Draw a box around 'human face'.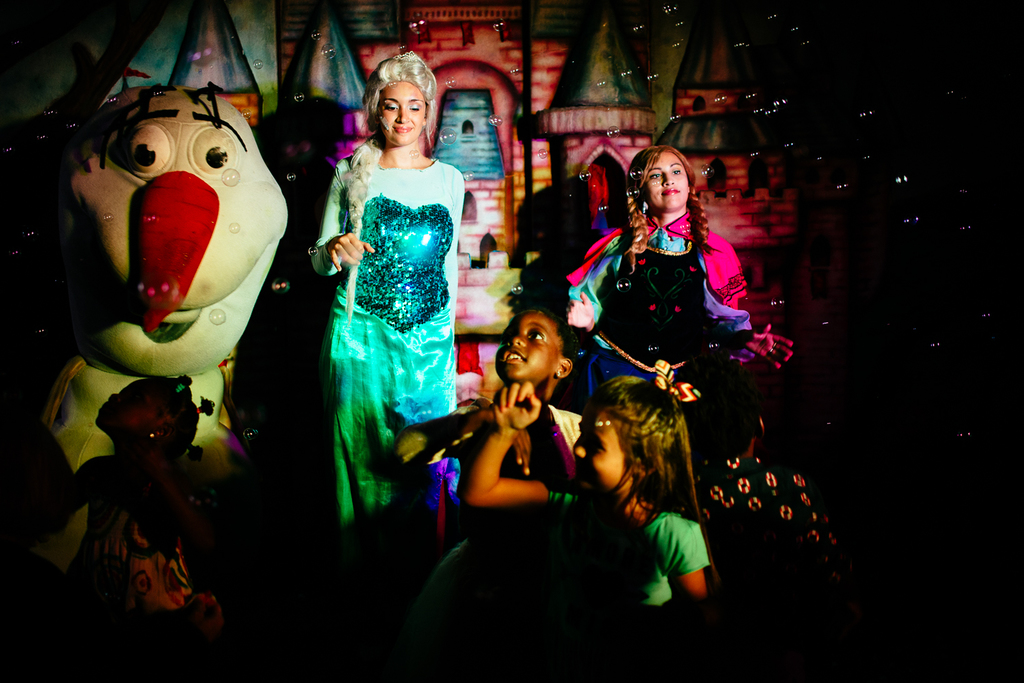
crop(94, 378, 163, 428).
